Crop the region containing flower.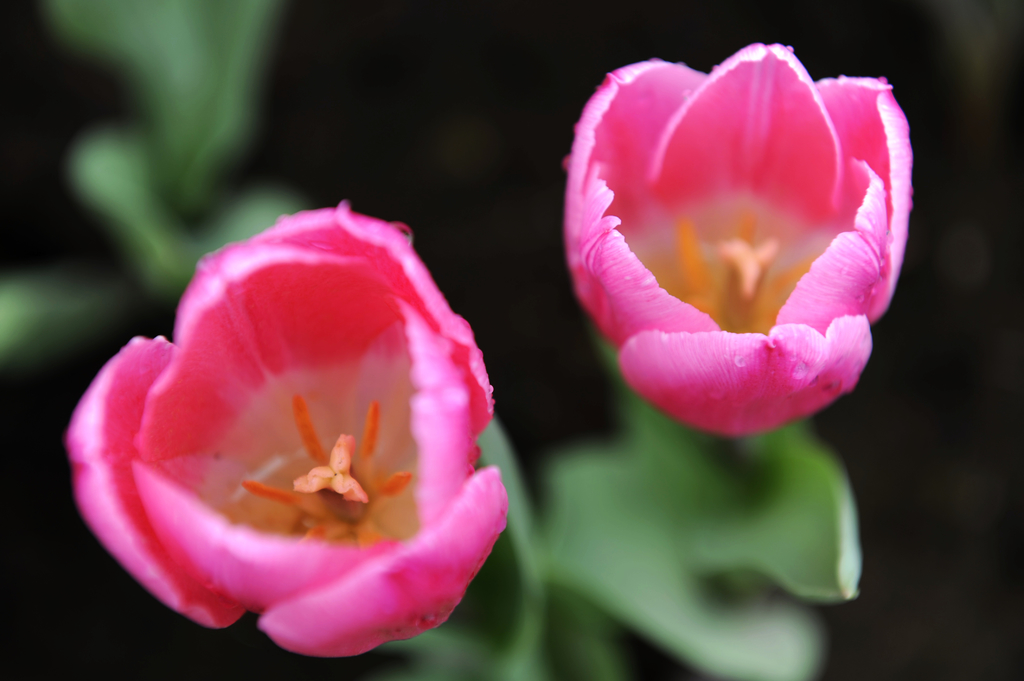
Crop region: (x1=60, y1=197, x2=525, y2=667).
